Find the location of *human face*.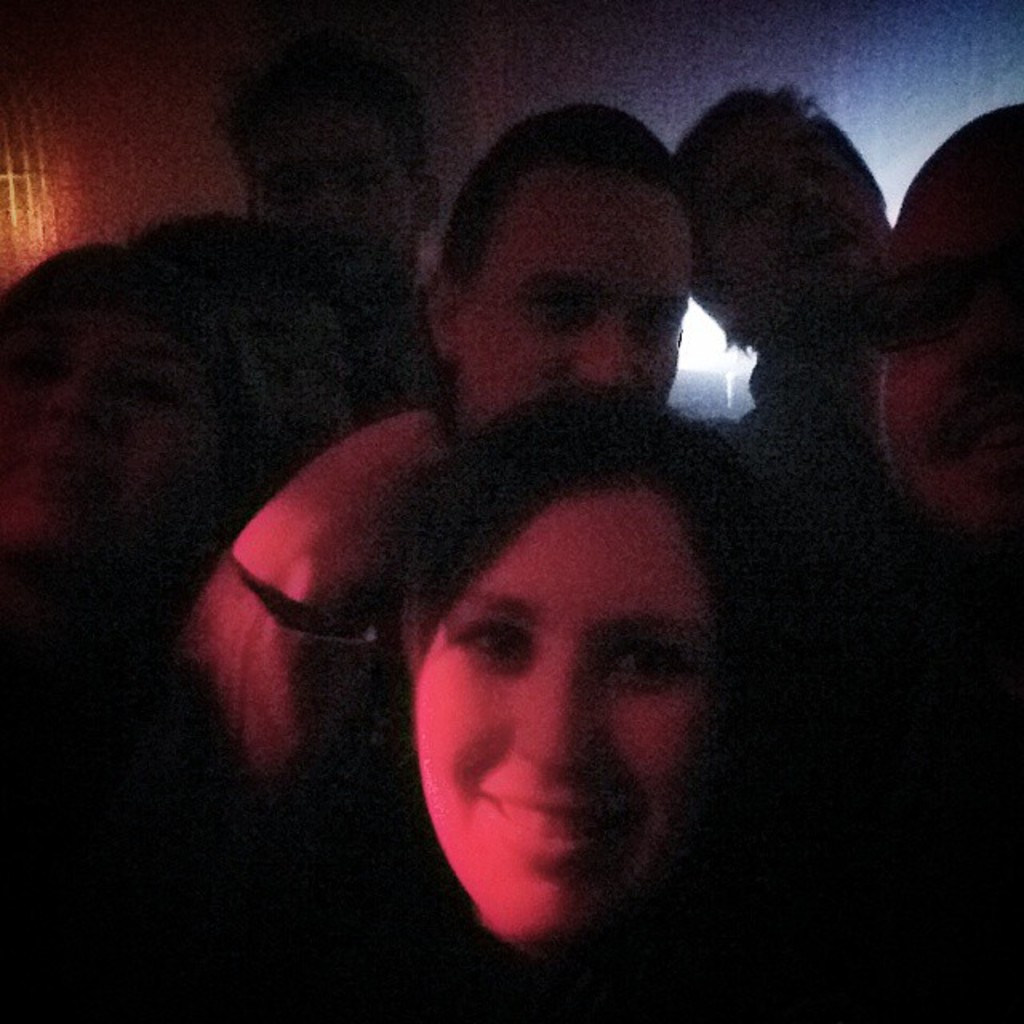
Location: 704, 112, 894, 328.
